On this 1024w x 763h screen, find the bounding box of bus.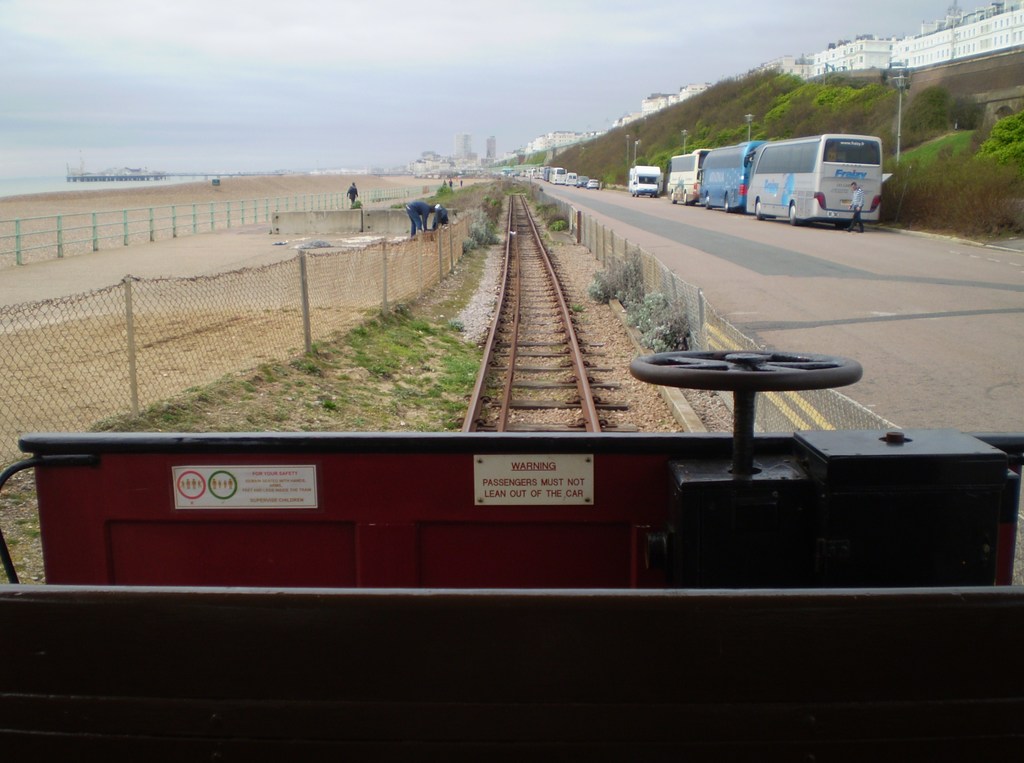
Bounding box: BBox(662, 150, 710, 207).
